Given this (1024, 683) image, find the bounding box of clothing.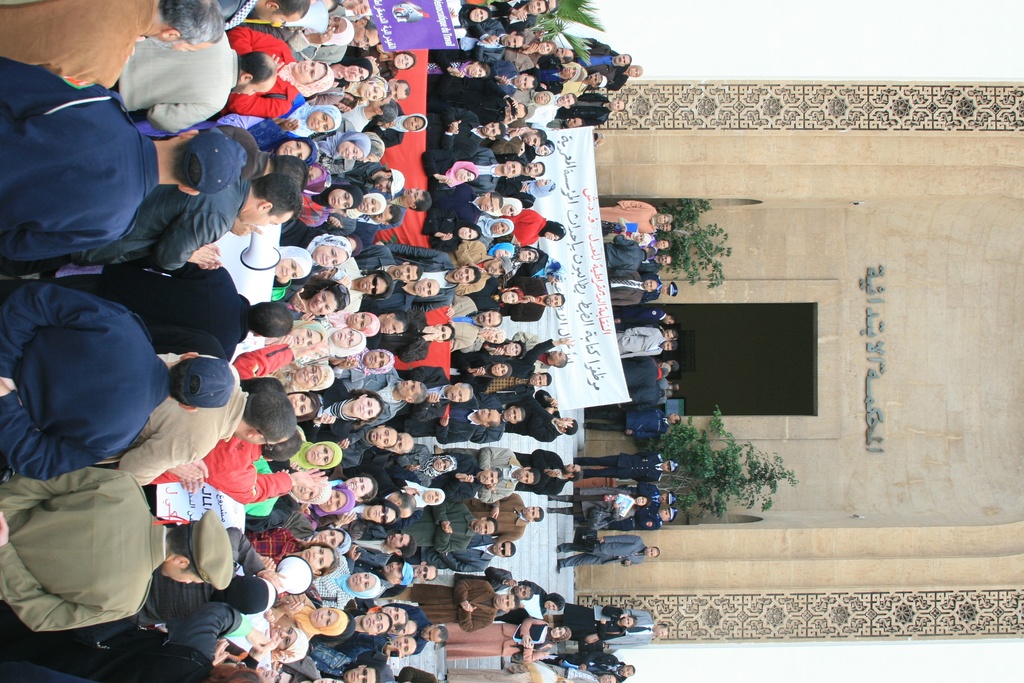
359, 161, 385, 186.
